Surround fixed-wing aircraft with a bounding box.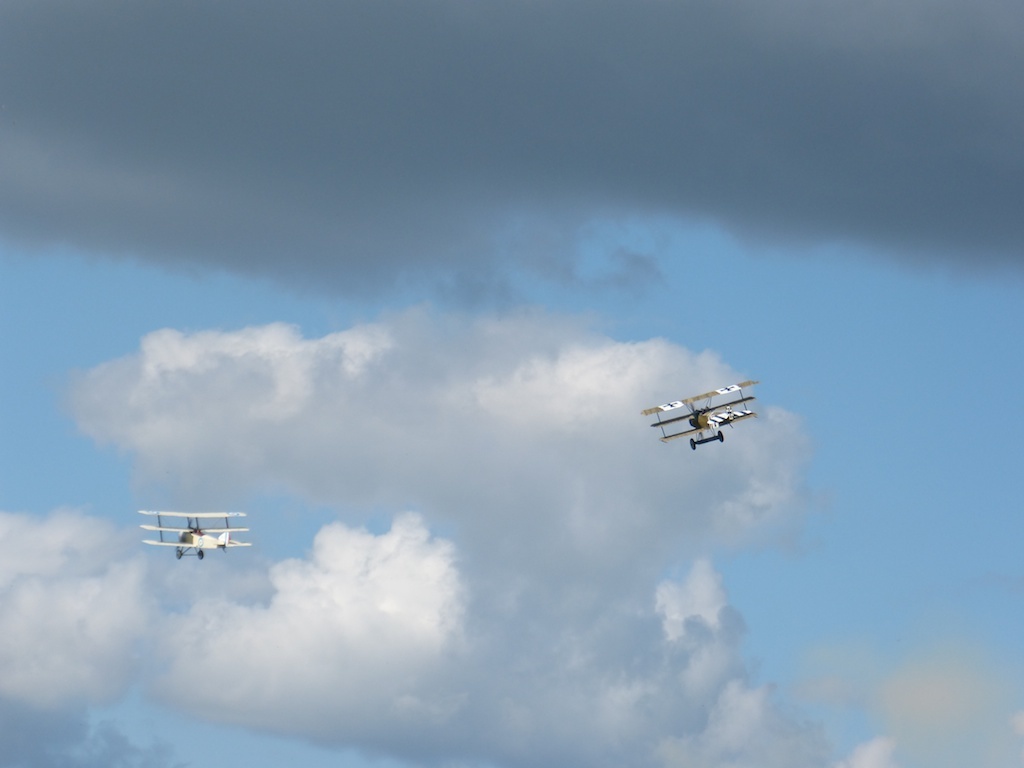
crop(132, 506, 253, 563).
